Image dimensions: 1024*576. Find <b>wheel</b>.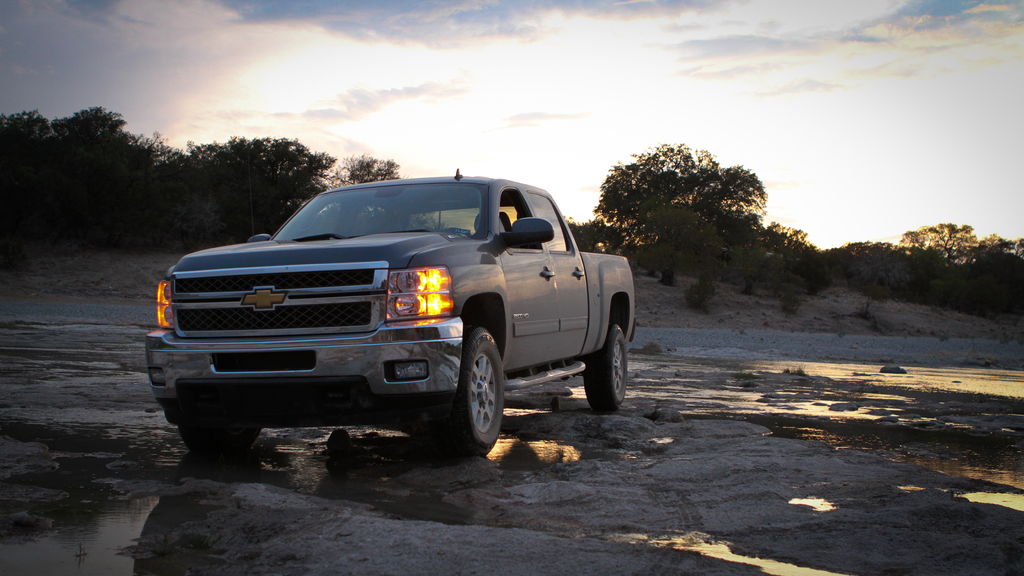
x1=177, y1=428, x2=261, y2=458.
